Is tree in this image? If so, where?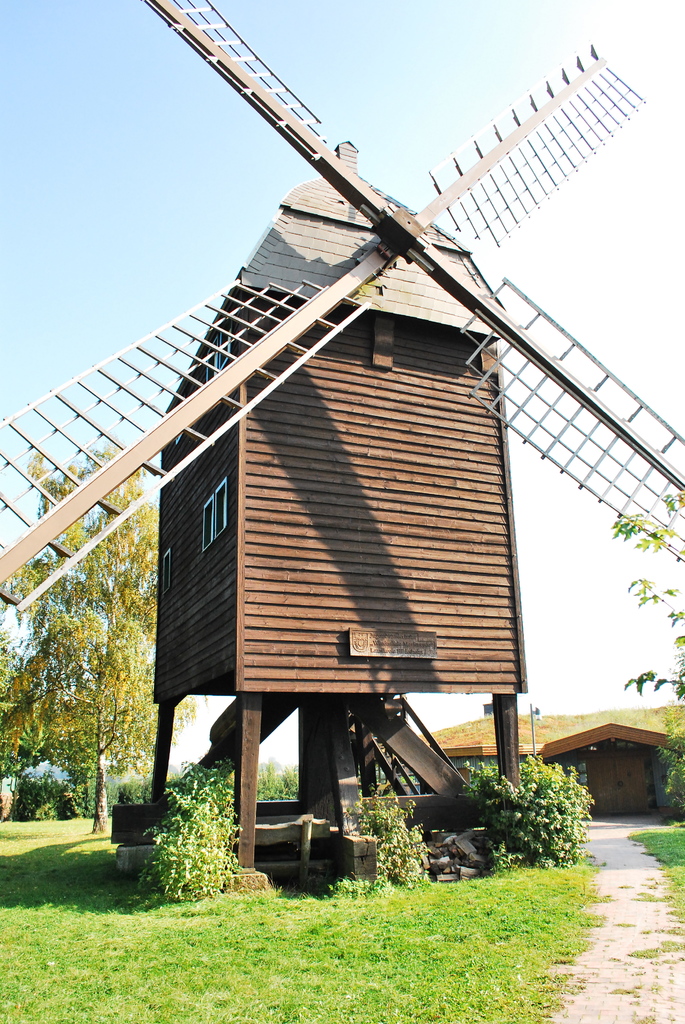
Yes, at bbox=[349, 749, 592, 912].
